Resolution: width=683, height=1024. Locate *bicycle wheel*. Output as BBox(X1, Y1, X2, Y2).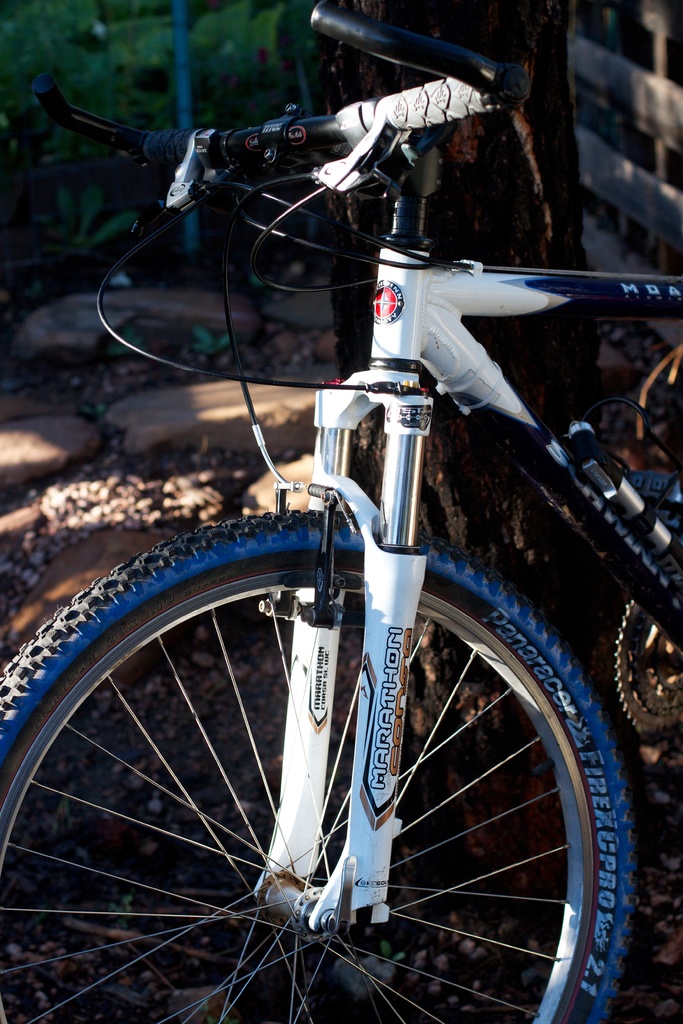
BBox(42, 341, 617, 1005).
